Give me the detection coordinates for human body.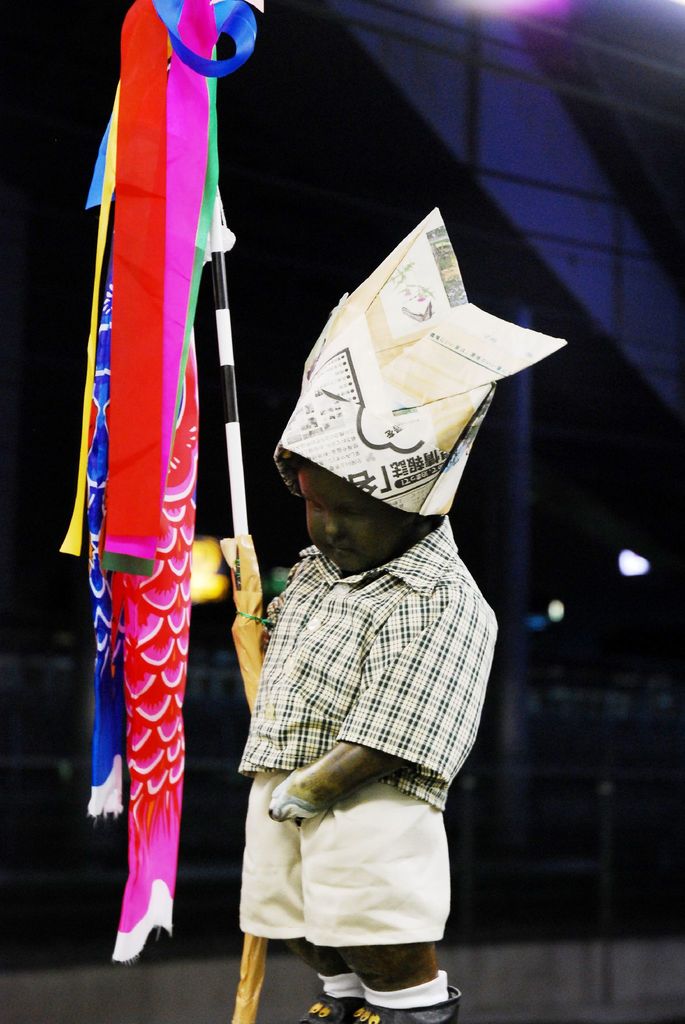
bbox(203, 264, 537, 1009).
